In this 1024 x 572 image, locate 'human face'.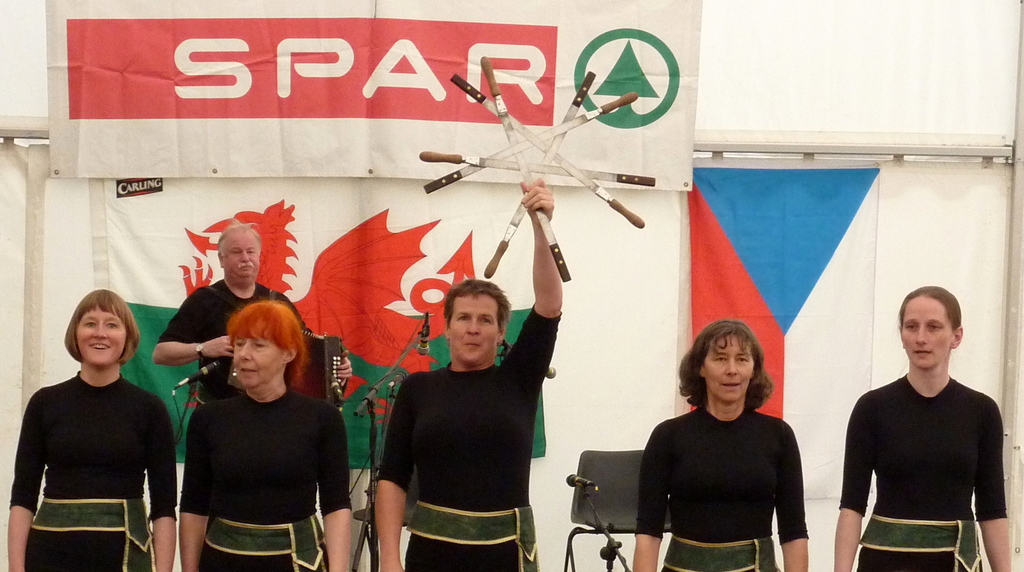
Bounding box: [left=902, top=283, right=953, bottom=377].
